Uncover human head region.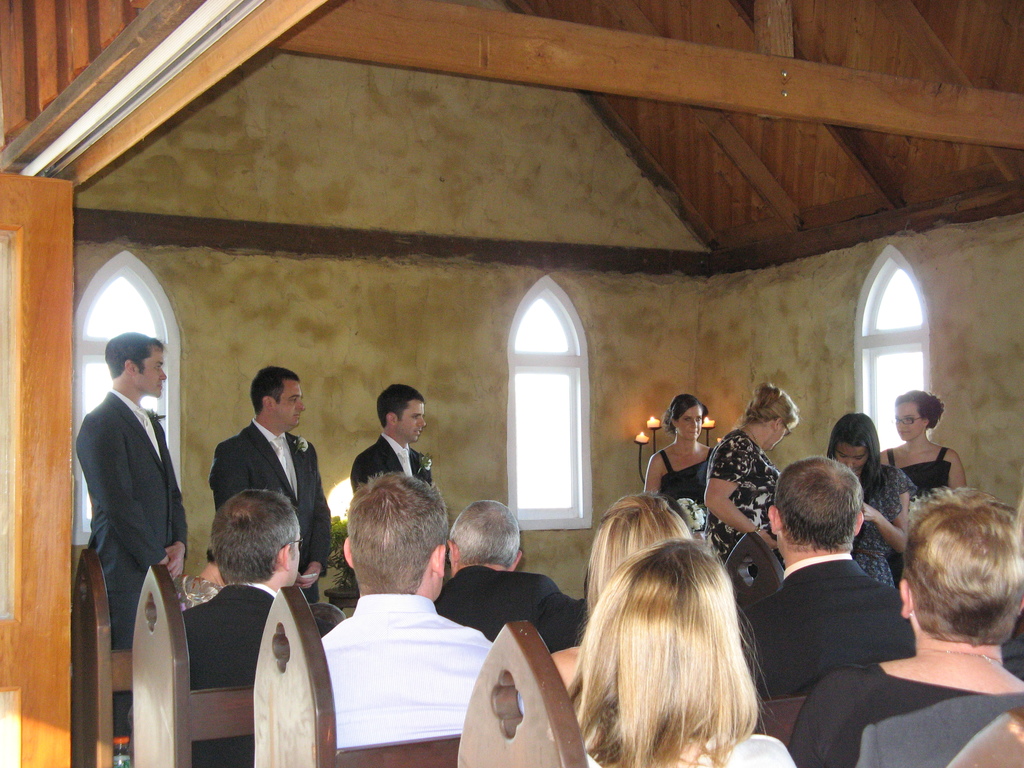
Uncovered: (left=105, top=330, right=168, bottom=397).
